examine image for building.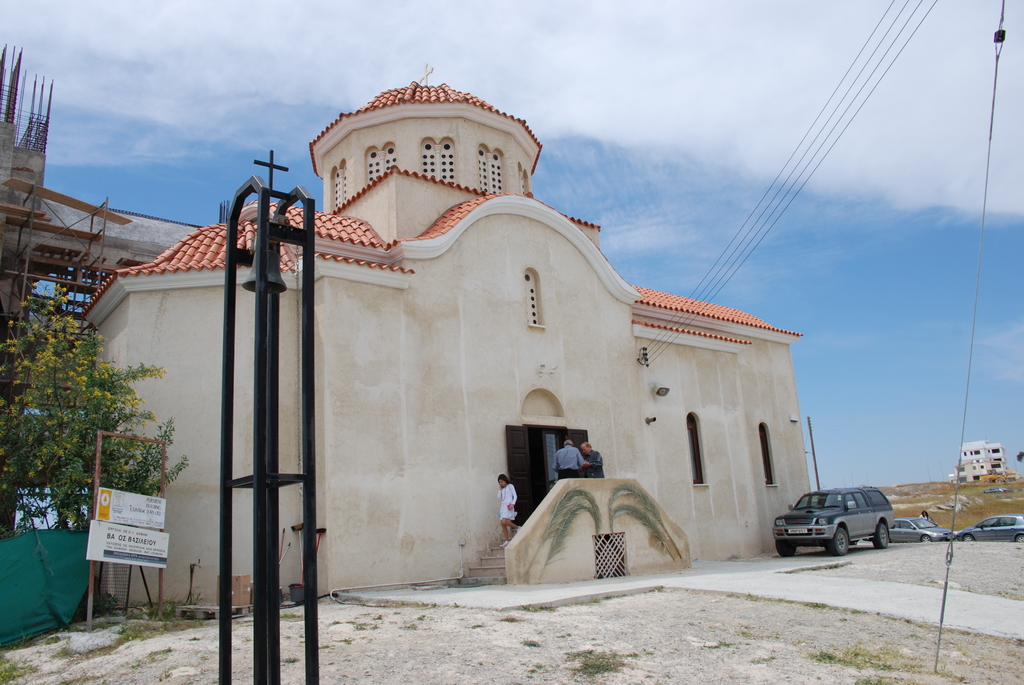
Examination result: left=0, top=47, right=218, bottom=394.
